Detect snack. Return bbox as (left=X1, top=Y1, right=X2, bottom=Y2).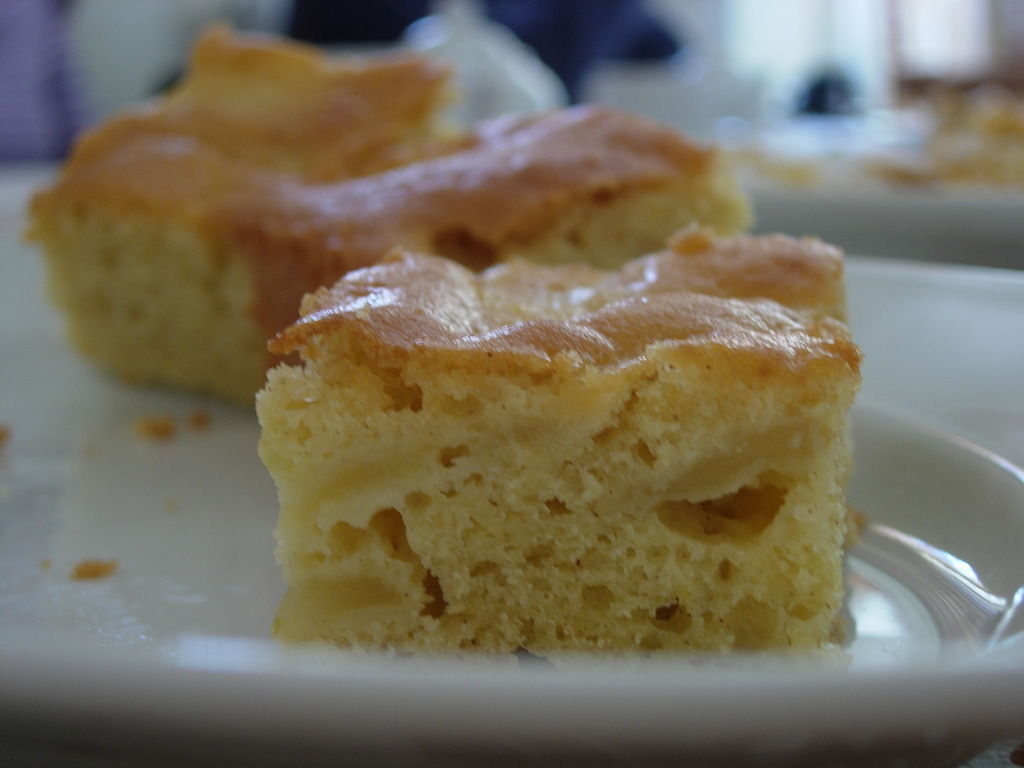
(left=24, top=31, right=757, bottom=420).
